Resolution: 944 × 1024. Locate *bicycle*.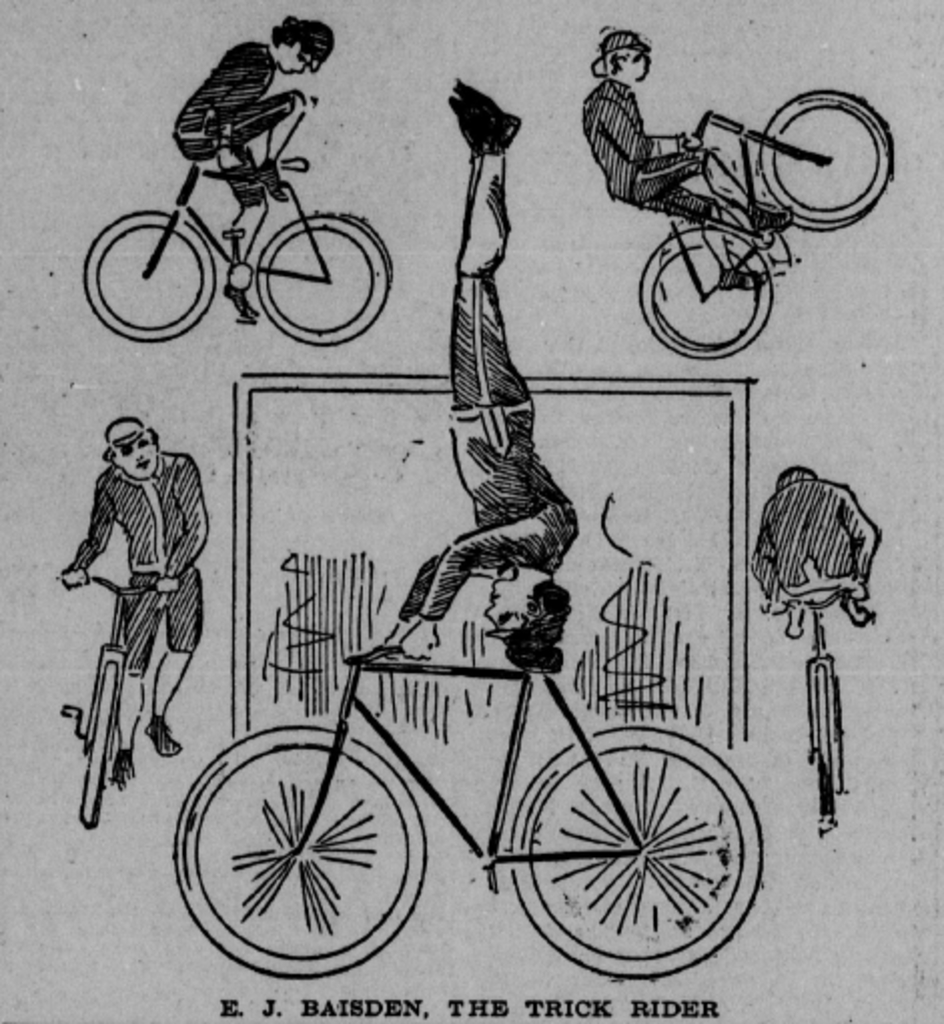
box=[176, 643, 766, 984].
